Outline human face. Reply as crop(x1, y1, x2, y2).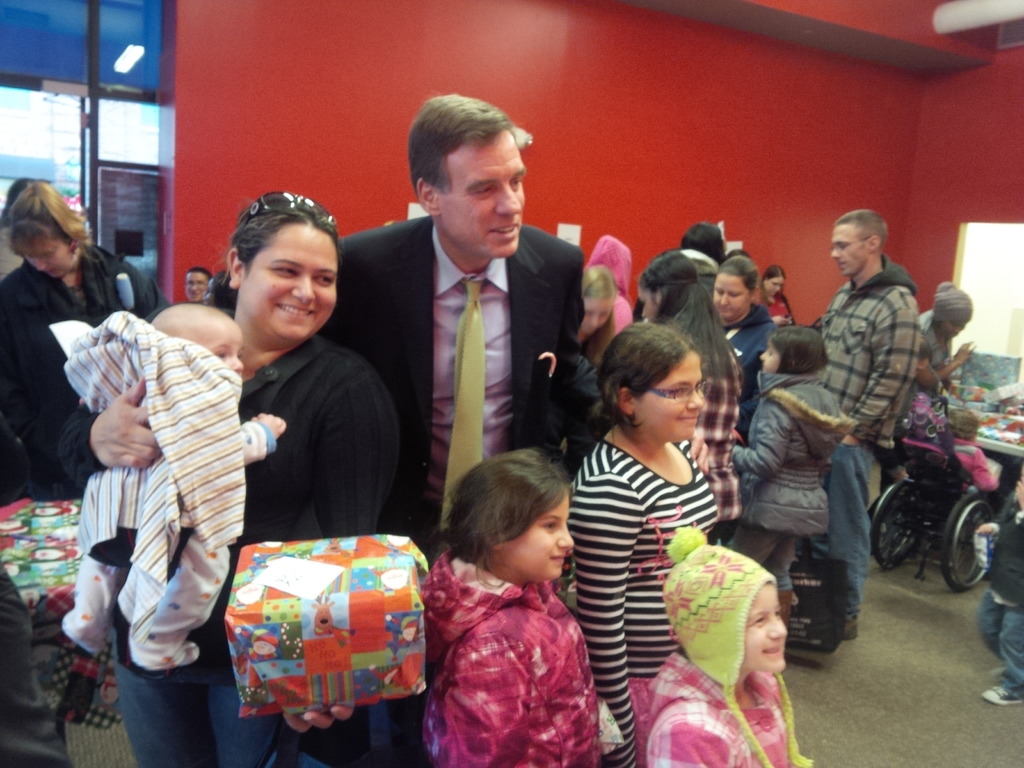
crop(186, 273, 206, 298).
